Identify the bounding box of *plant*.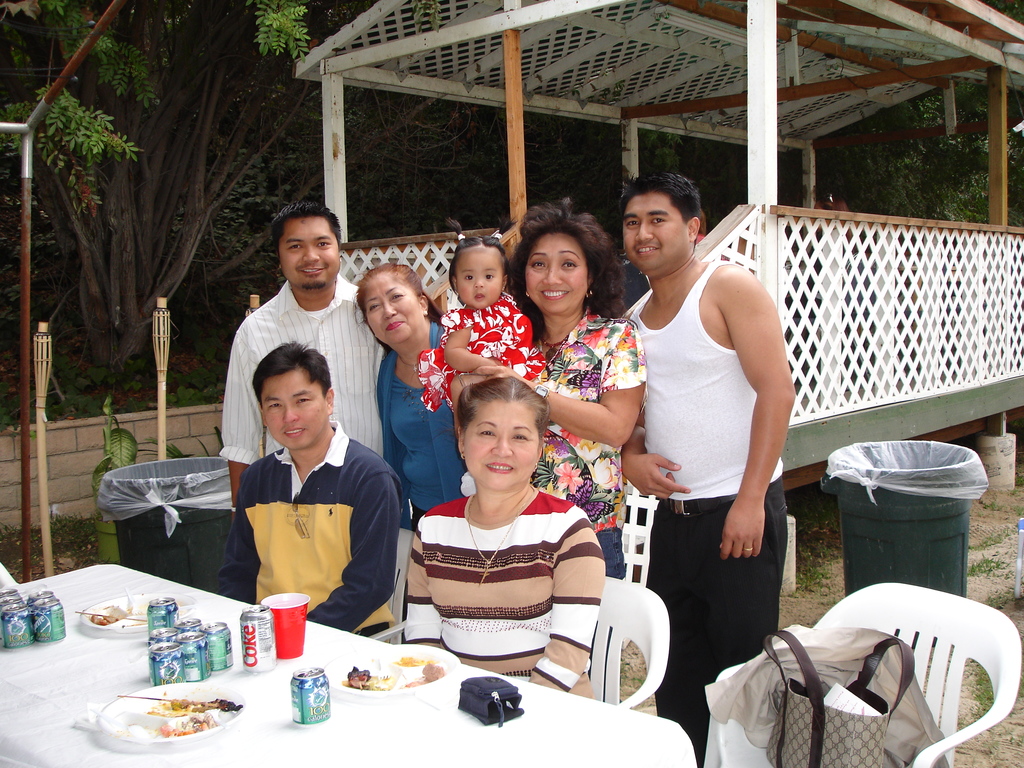
<region>968, 520, 1023, 554</region>.
